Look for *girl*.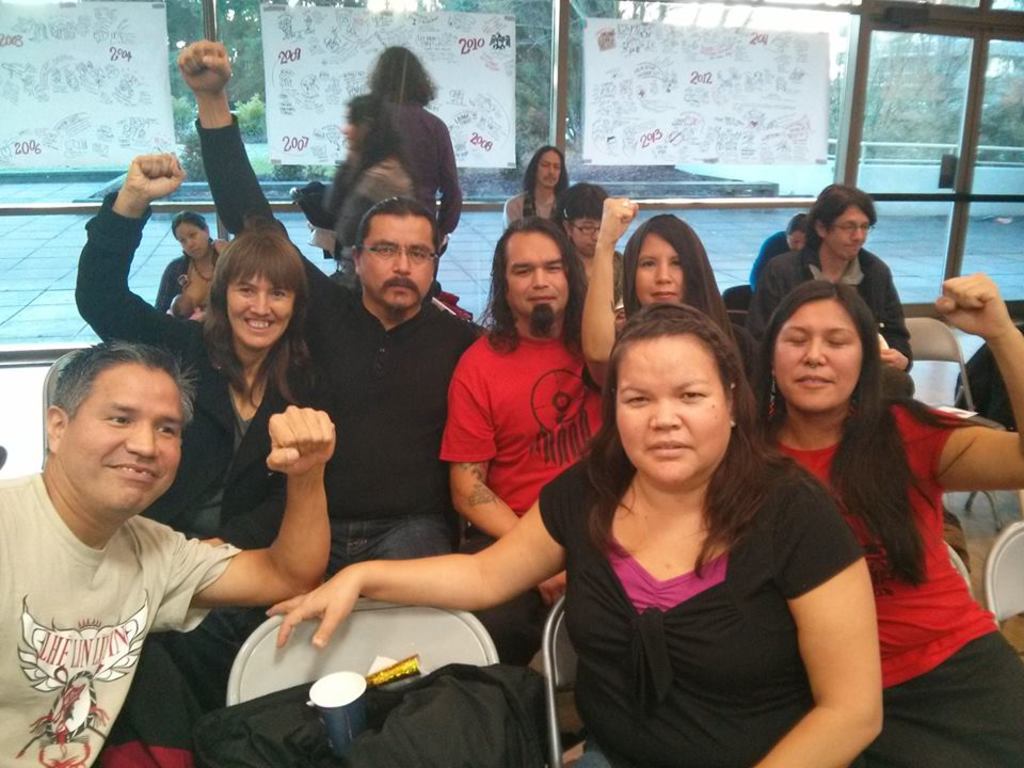
Found: 292/96/419/282.
